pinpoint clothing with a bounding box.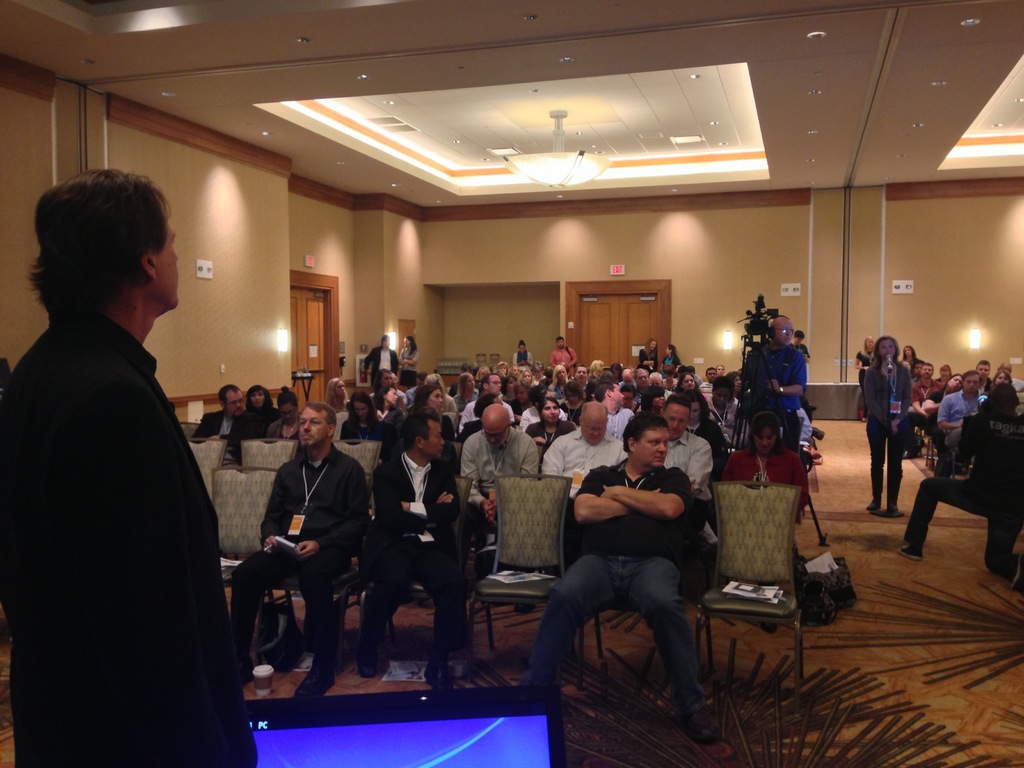
{"left": 943, "top": 384, "right": 979, "bottom": 458}.
